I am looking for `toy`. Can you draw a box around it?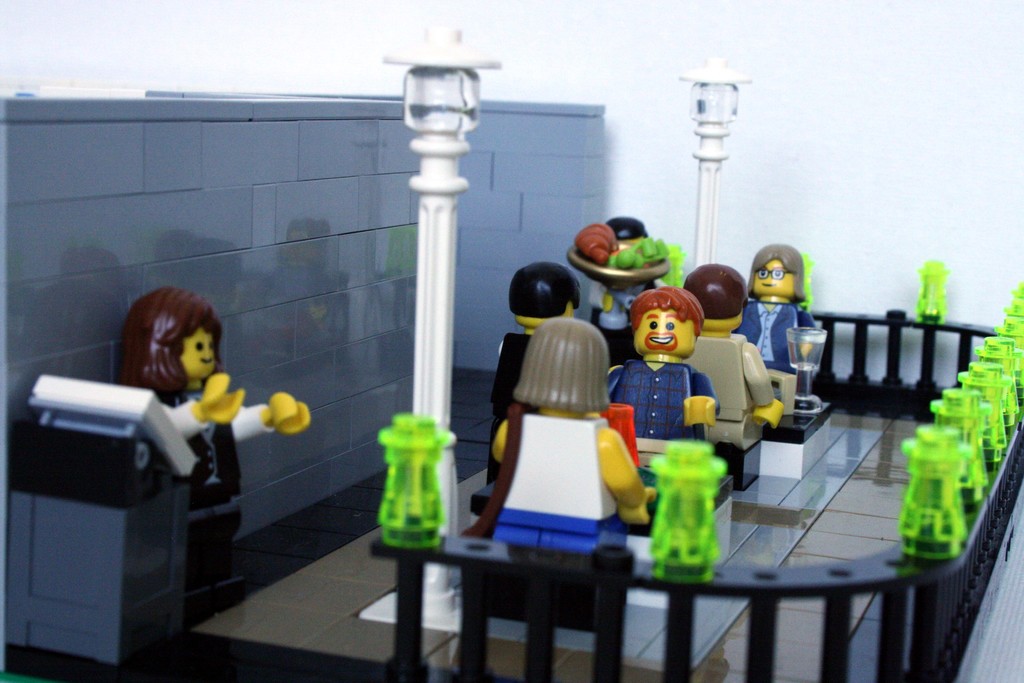
Sure, the bounding box is select_region(1011, 287, 1023, 299).
